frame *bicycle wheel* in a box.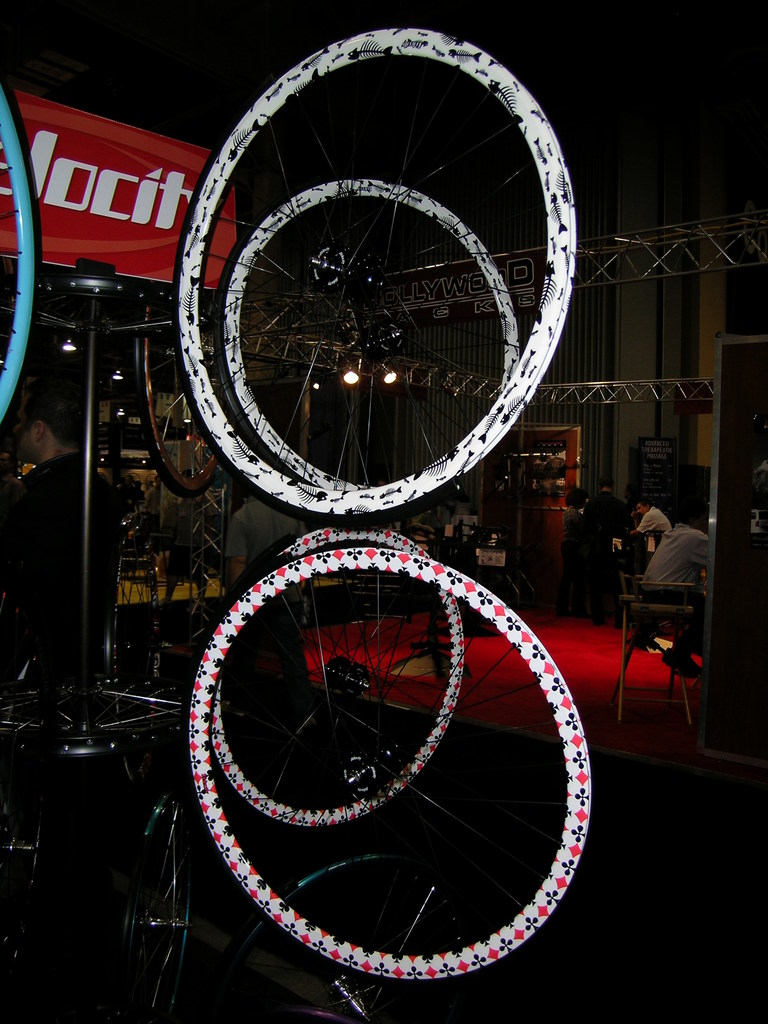
box(104, 788, 195, 1023).
